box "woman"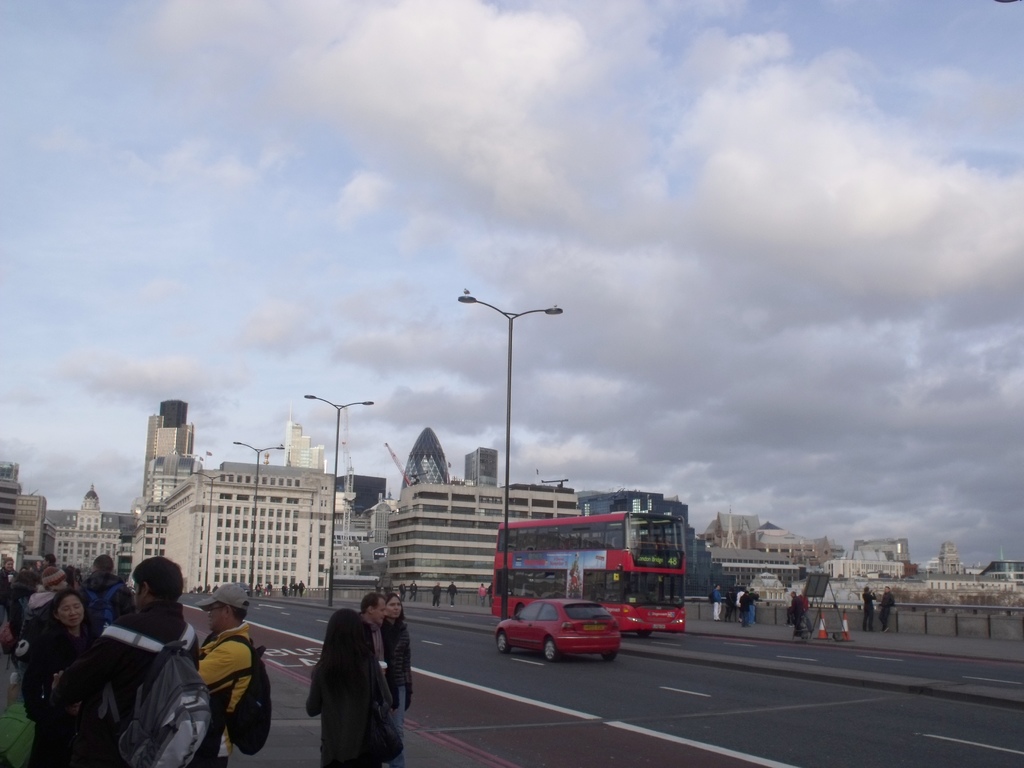
(307,605,404,767)
